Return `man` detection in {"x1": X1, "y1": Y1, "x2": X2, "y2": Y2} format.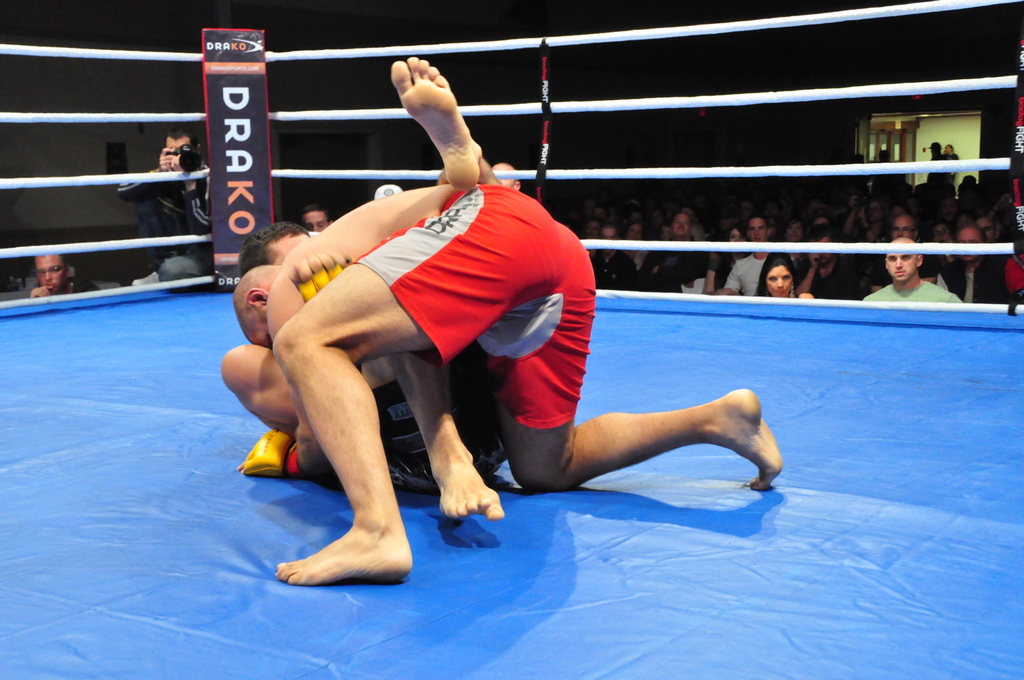
{"x1": 929, "y1": 139, "x2": 944, "y2": 163}.
